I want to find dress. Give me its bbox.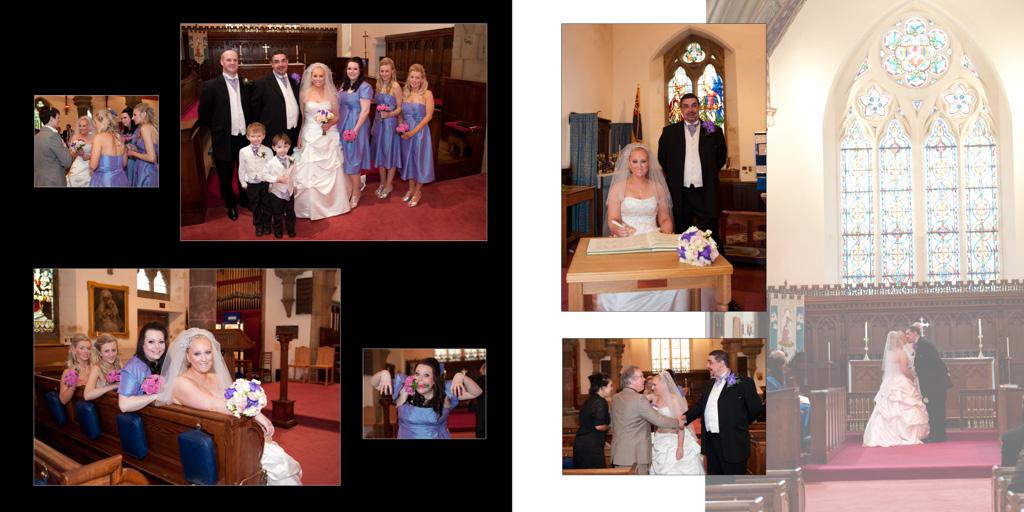
67 144 90 188.
